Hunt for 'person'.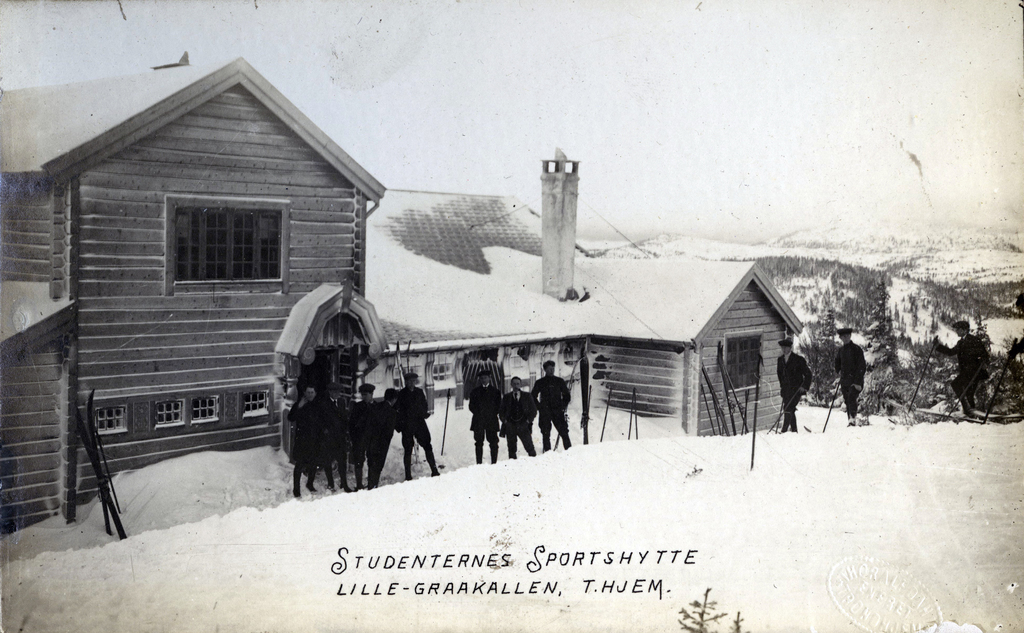
Hunted down at <box>835,327,876,430</box>.
